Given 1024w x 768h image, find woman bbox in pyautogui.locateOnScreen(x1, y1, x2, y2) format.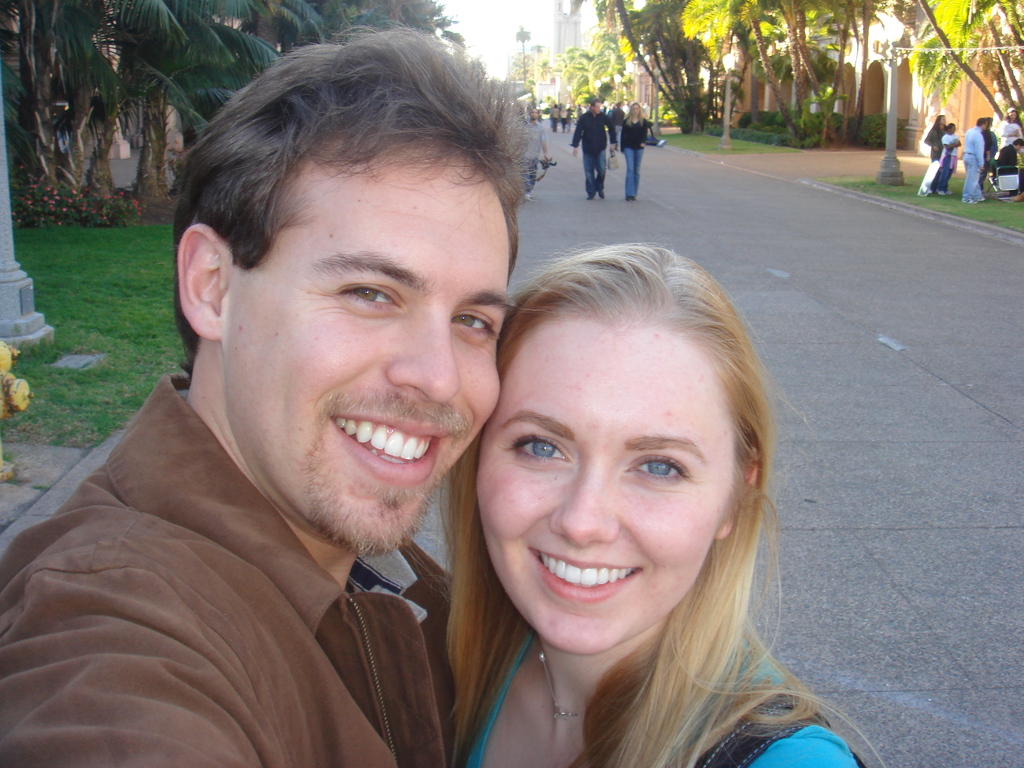
pyautogui.locateOnScreen(618, 102, 649, 202).
